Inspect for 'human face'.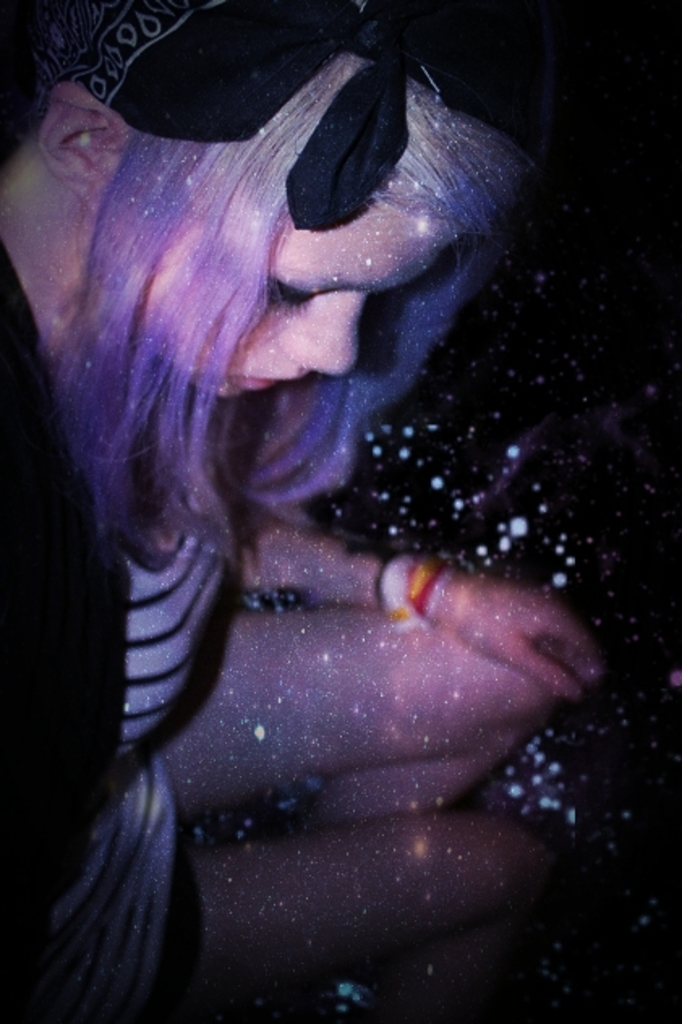
Inspection: [x1=97, y1=185, x2=445, y2=402].
